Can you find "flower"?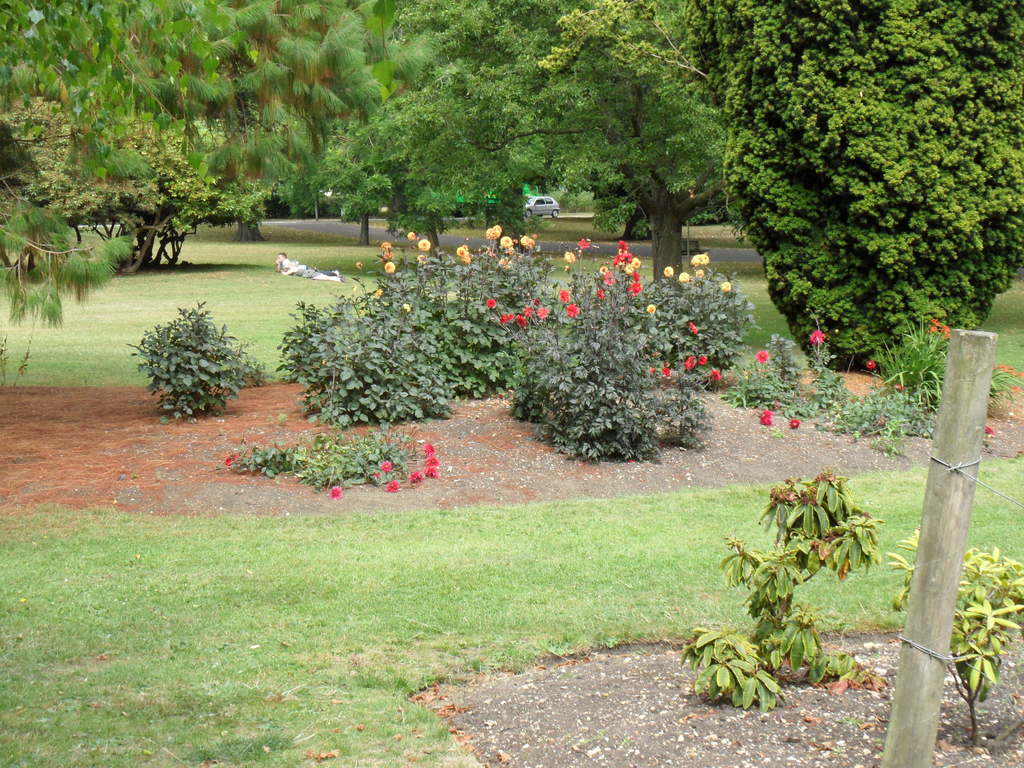
Yes, bounding box: region(483, 295, 499, 310).
